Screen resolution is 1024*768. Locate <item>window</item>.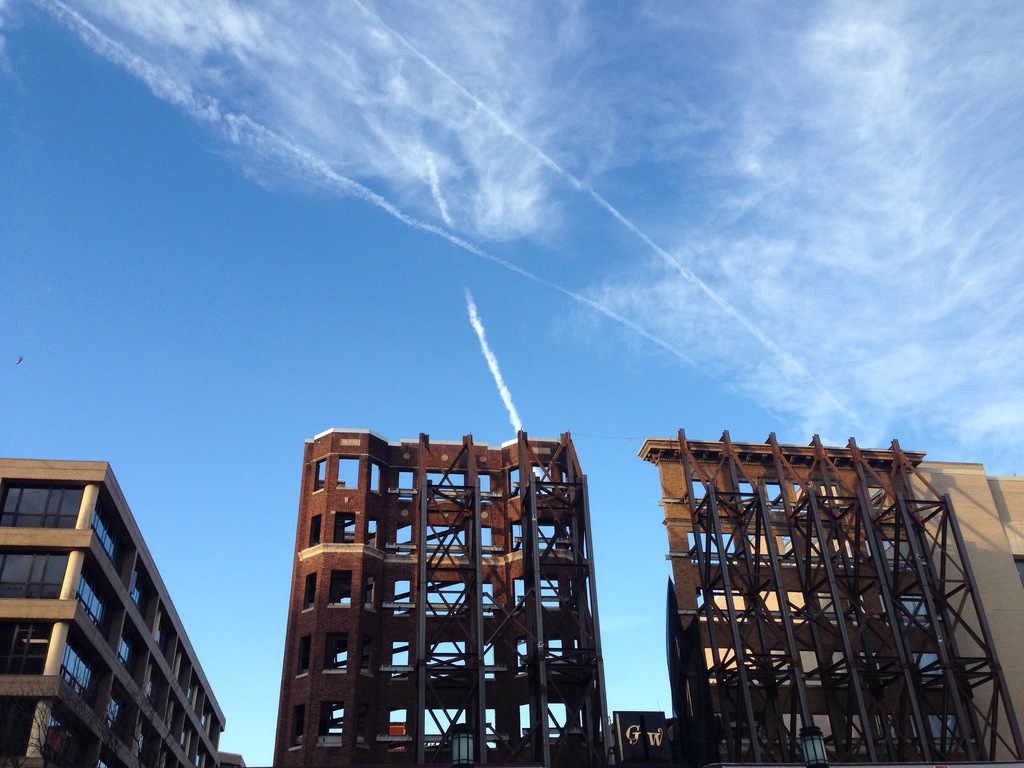
90:498:127:575.
